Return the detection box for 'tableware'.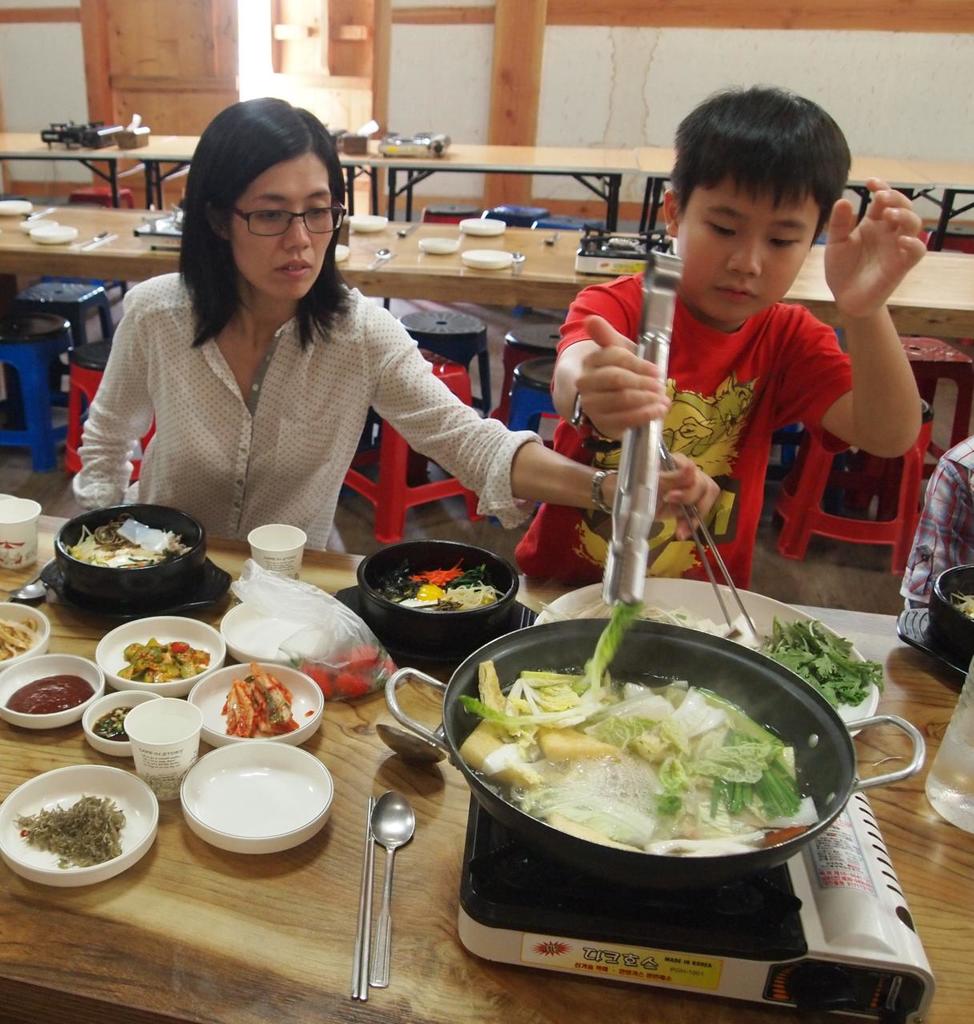
bbox(335, 536, 527, 668).
